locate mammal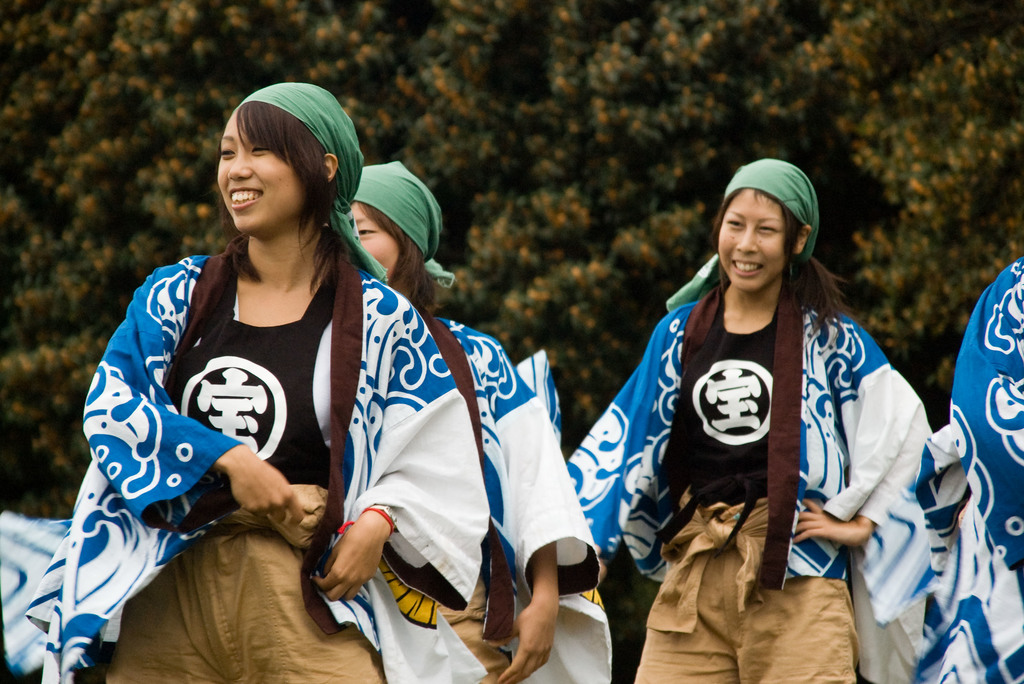
pyautogui.locateOnScreen(346, 160, 602, 683)
